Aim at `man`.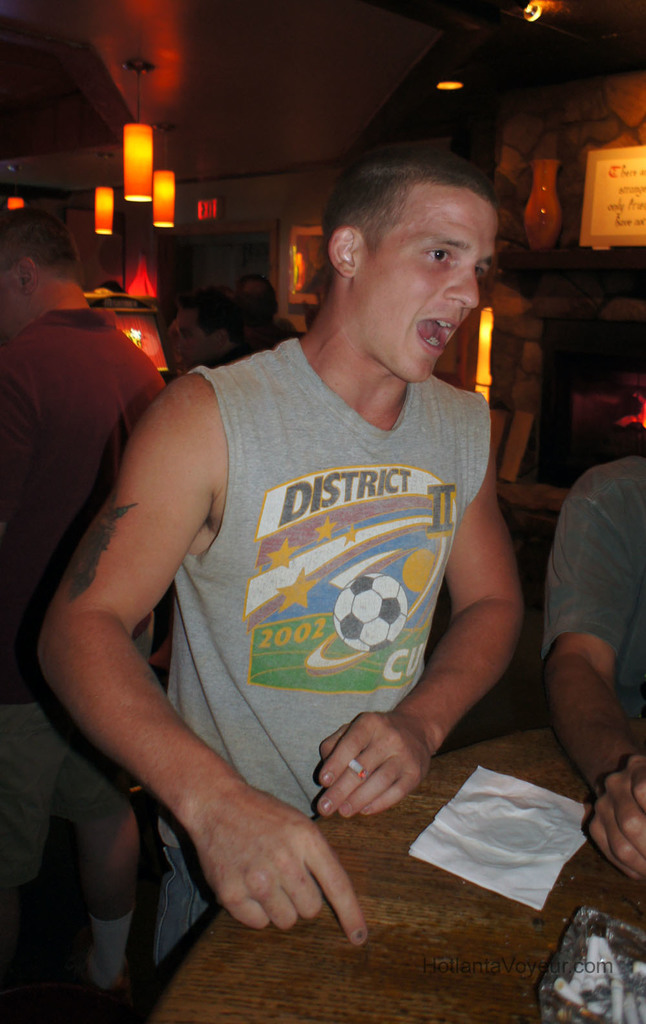
Aimed at region(236, 271, 292, 345).
